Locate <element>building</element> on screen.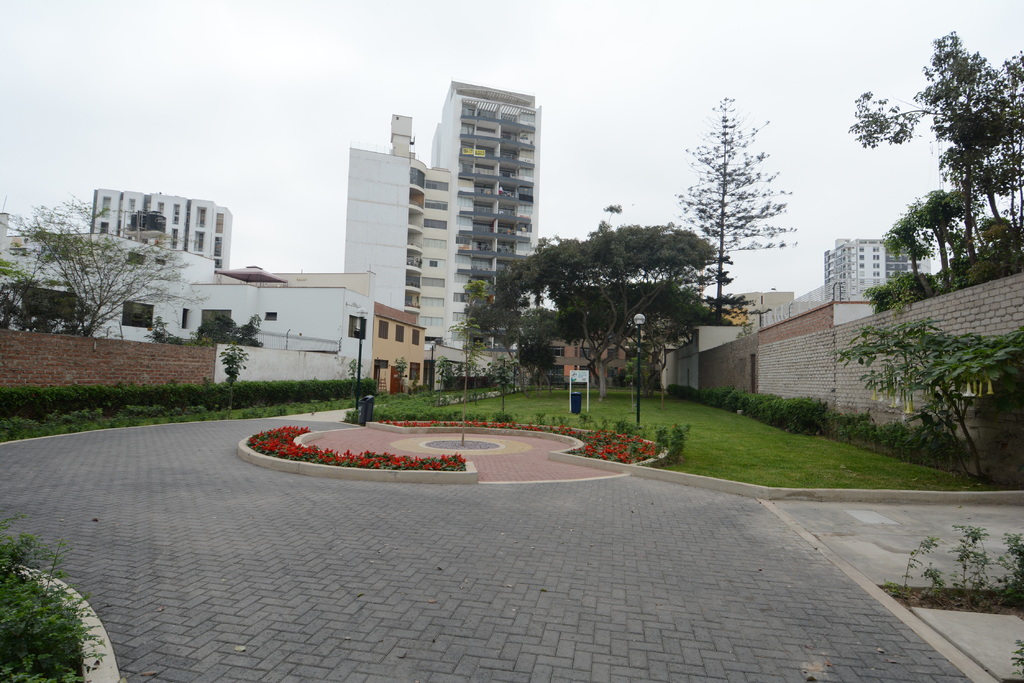
On screen at <bbox>822, 237, 932, 291</bbox>.
